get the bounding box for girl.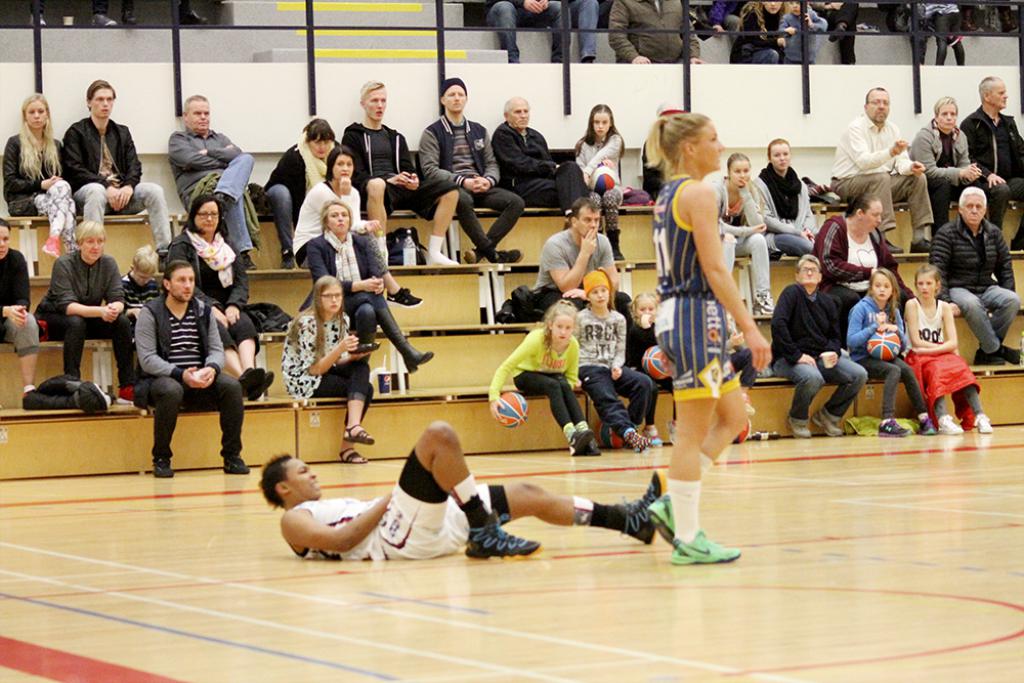
left=1, top=94, right=76, bottom=258.
